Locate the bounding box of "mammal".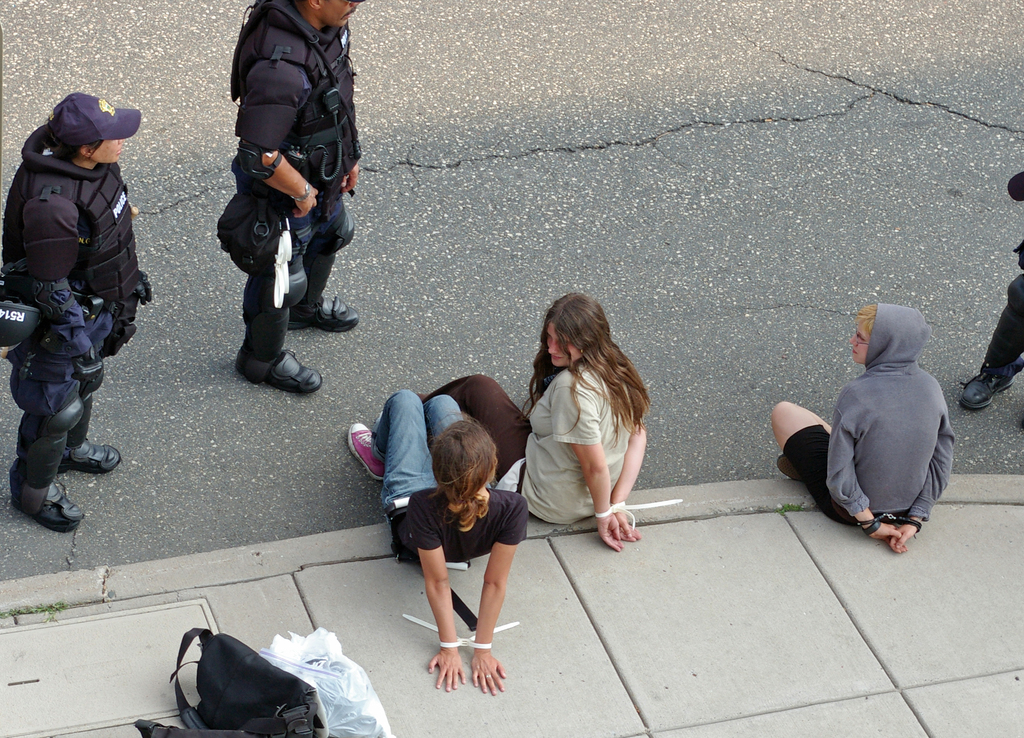
Bounding box: 774,310,957,552.
